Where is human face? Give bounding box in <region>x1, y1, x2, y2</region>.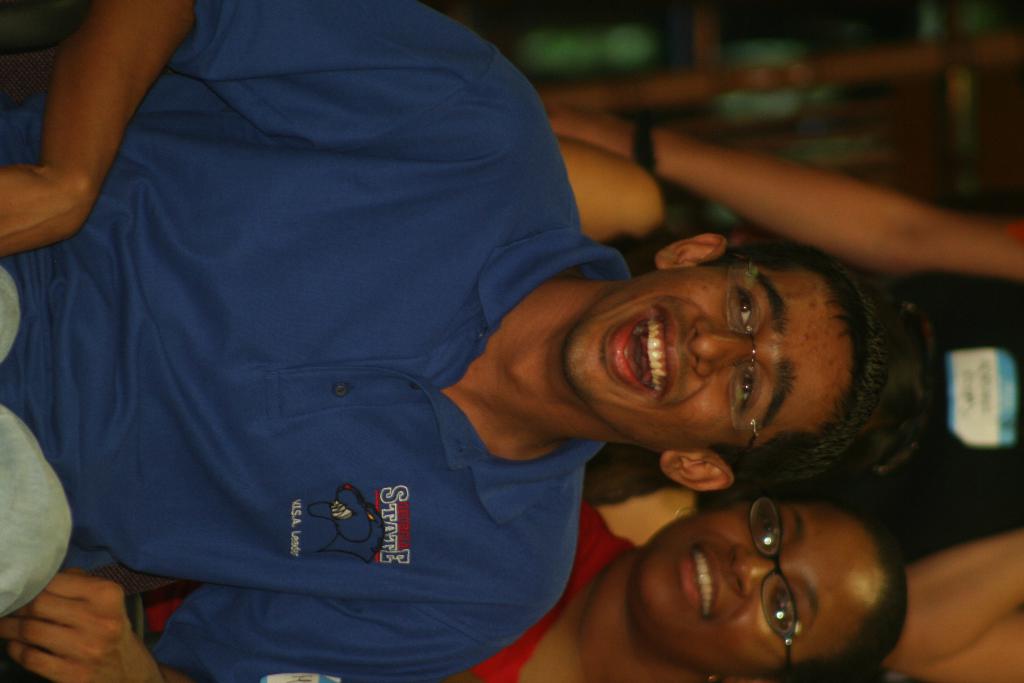
<region>637, 509, 884, 679</region>.
